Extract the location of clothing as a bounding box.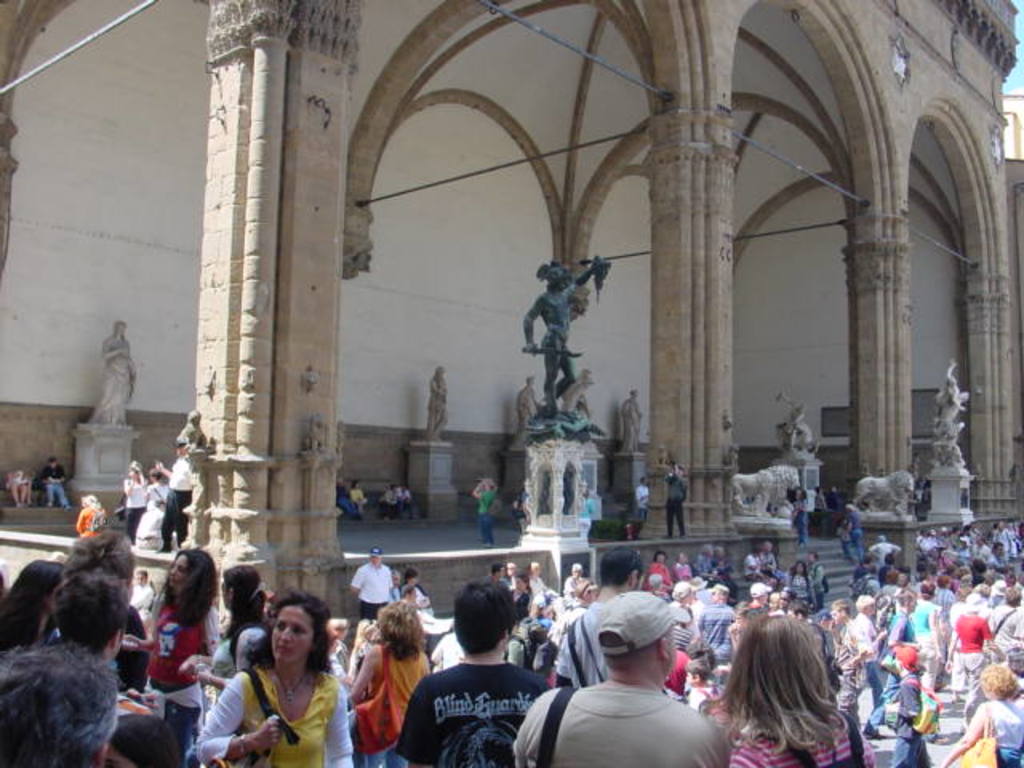
<bbox>720, 699, 877, 766</bbox>.
